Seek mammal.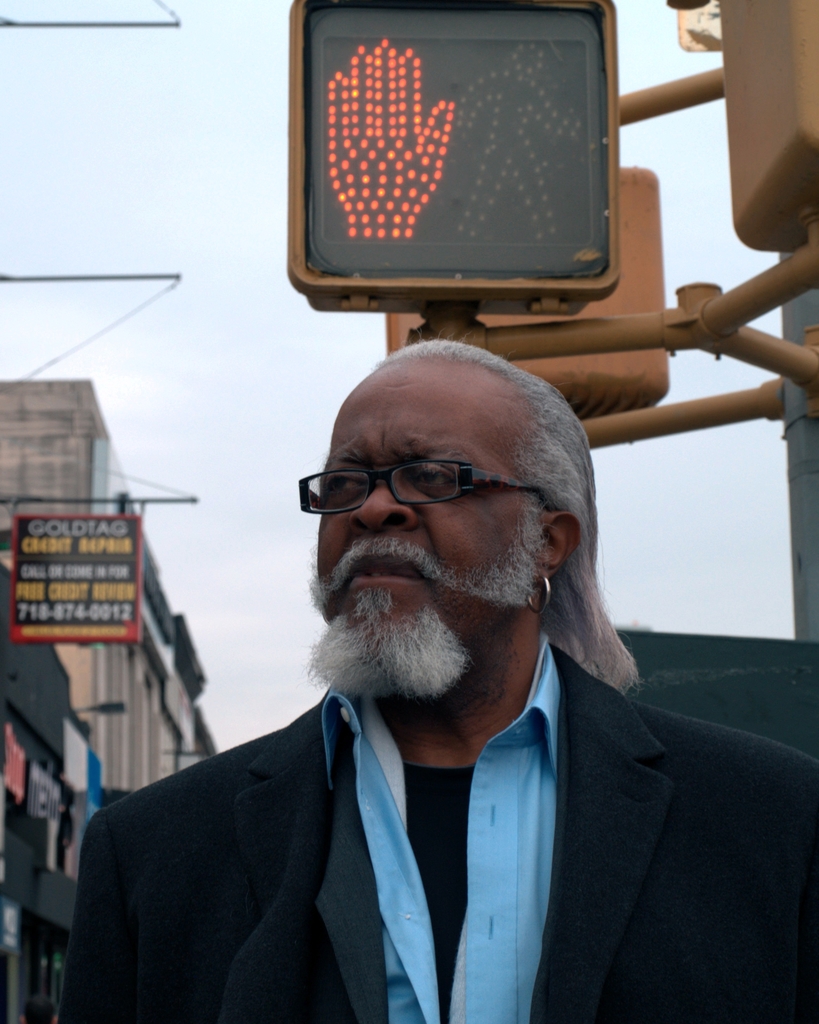
{"x1": 45, "y1": 310, "x2": 792, "y2": 1023}.
